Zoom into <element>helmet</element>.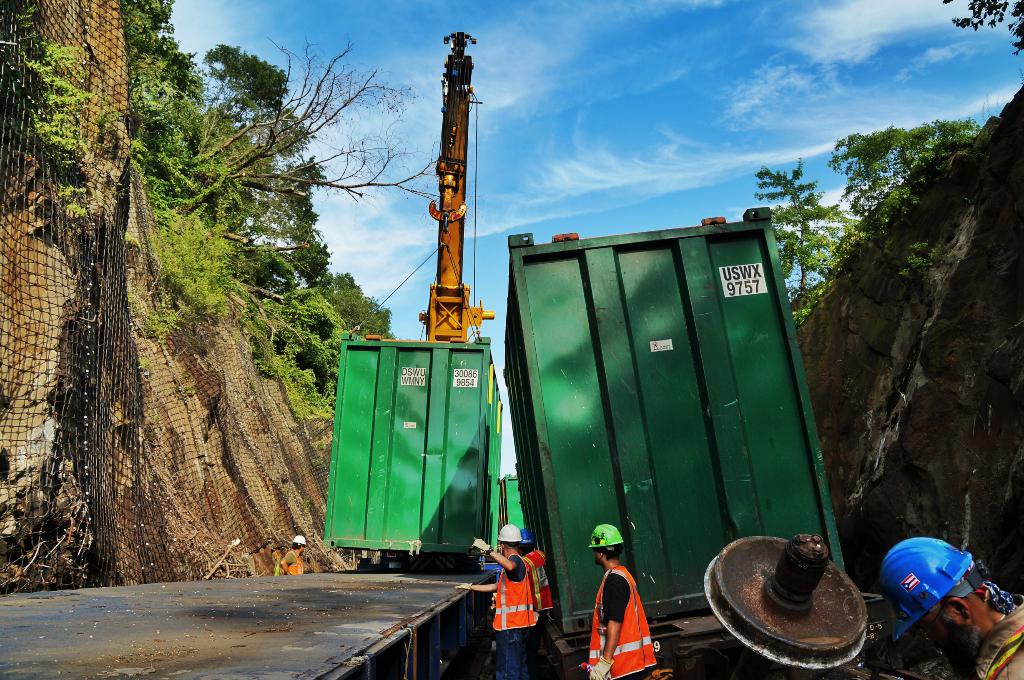
Zoom target: bbox(587, 519, 630, 564).
